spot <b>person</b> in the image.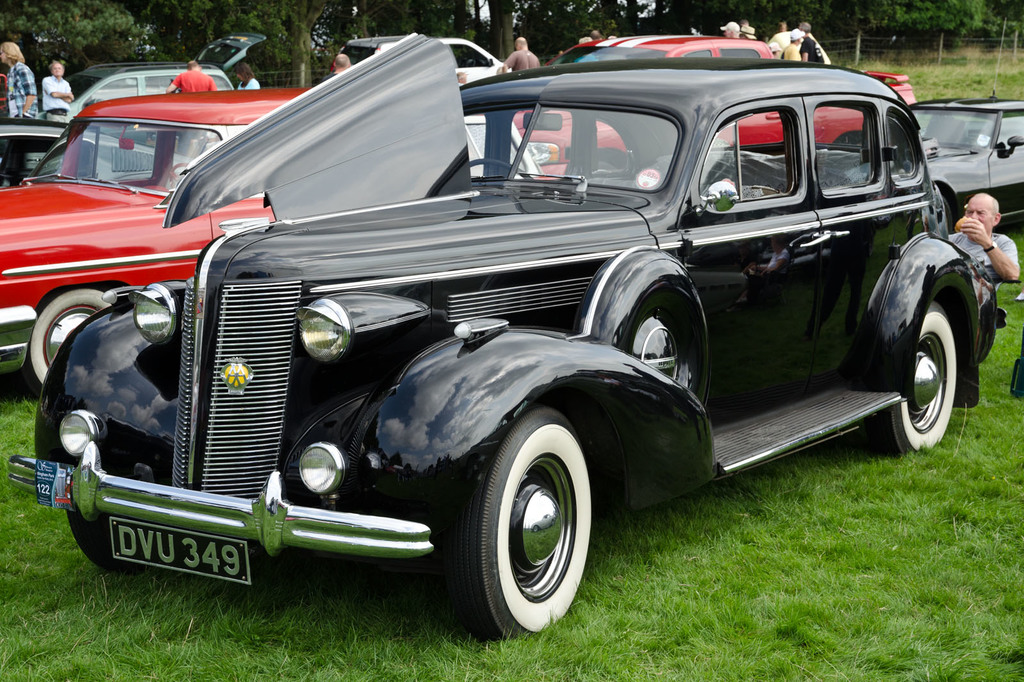
<b>person</b> found at region(950, 189, 1018, 288).
